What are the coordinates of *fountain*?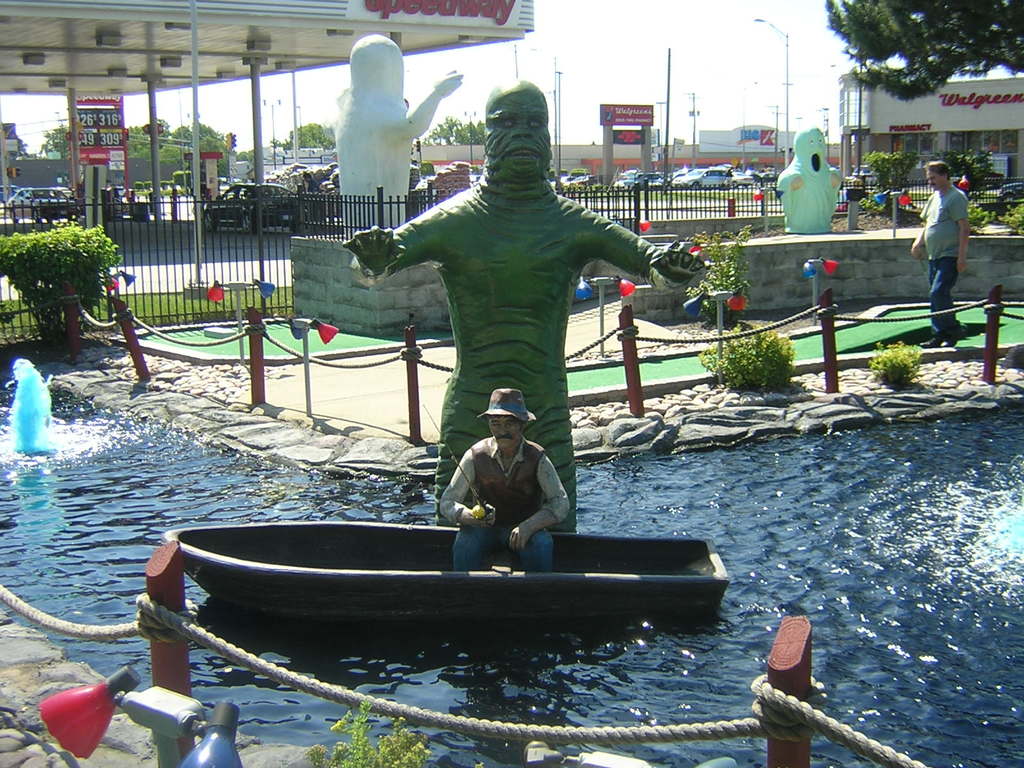
x1=0, y1=286, x2=1023, y2=767.
